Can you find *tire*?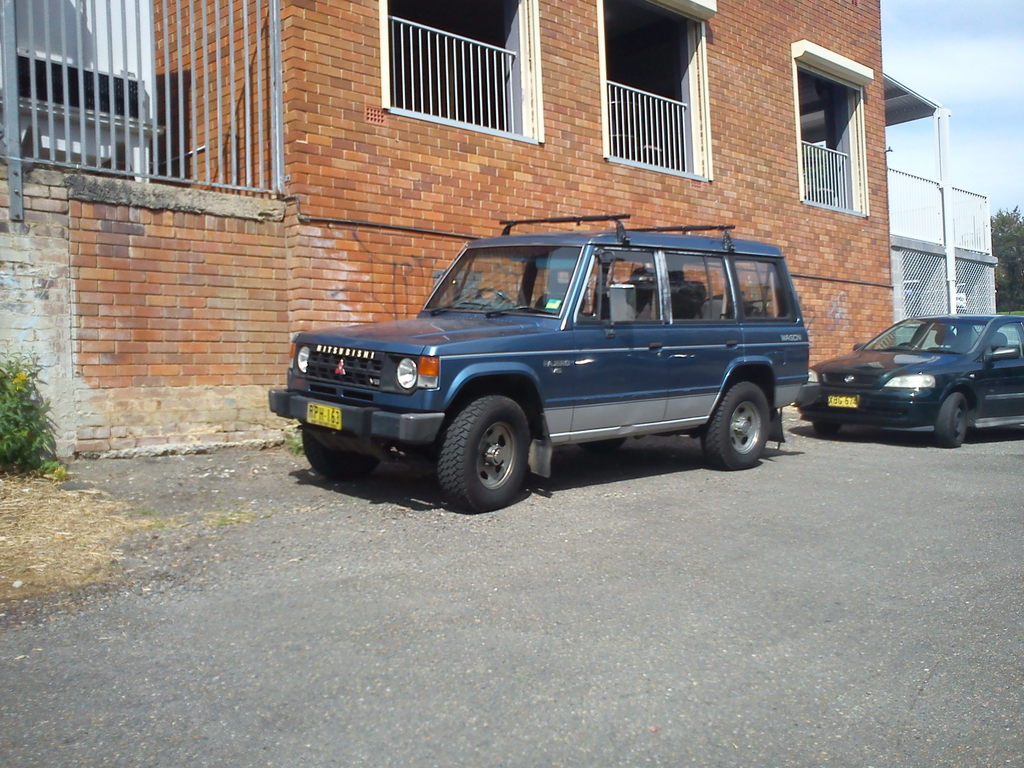
Yes, bounding box: crop(816, 422, 840, 436).
